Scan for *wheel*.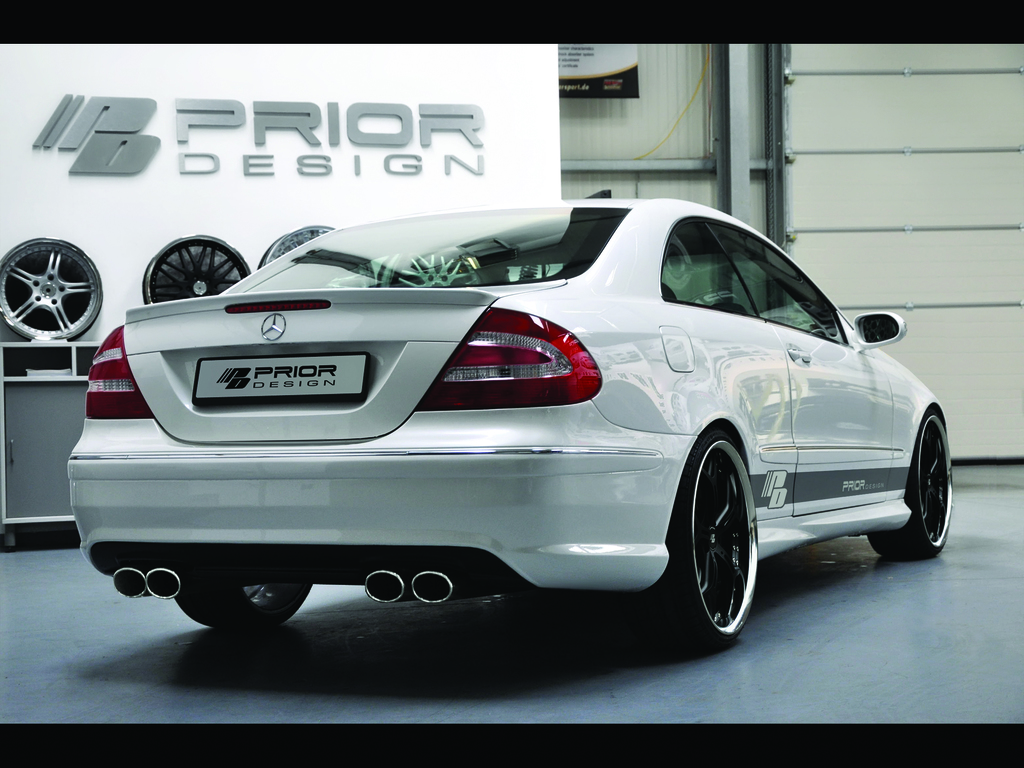
Scan result: rect(0, 237, 102, 340).
